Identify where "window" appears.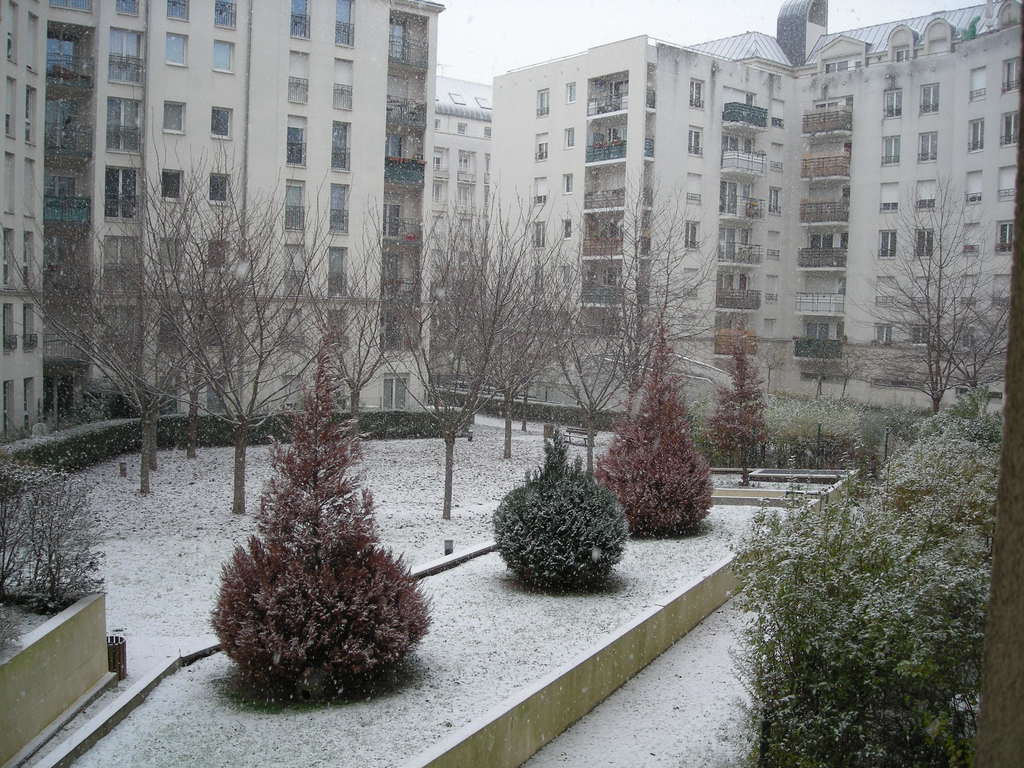
Appears at [24,157,36,218].
